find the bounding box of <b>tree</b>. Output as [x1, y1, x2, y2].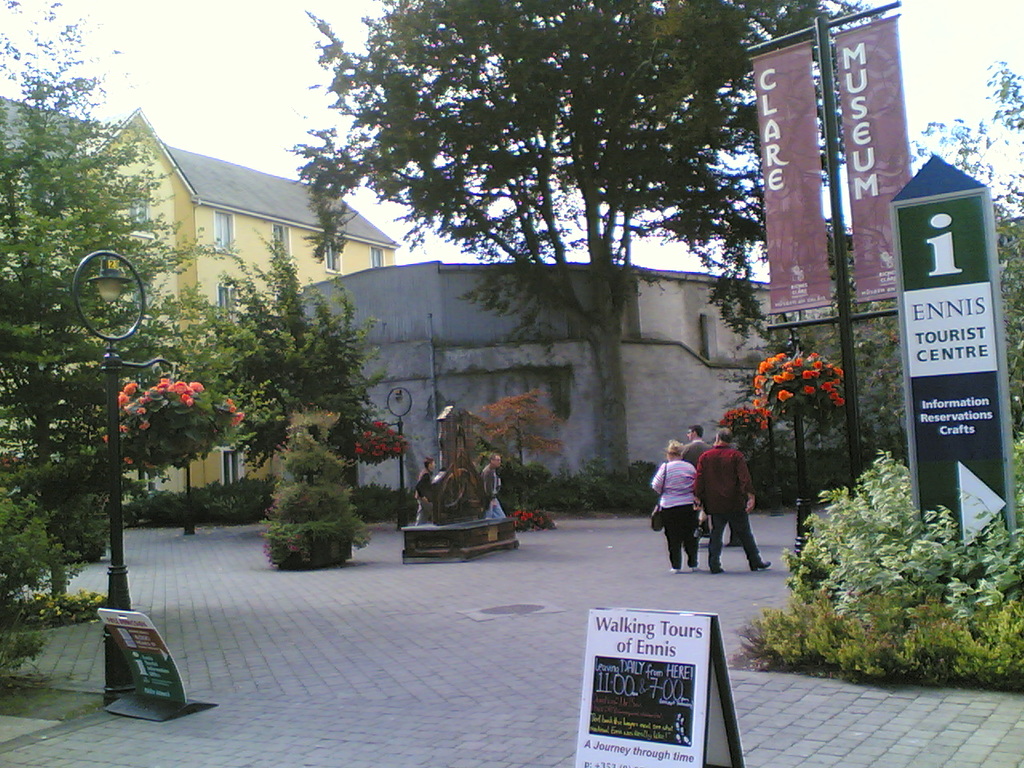
[0, 0, 253, 610].
